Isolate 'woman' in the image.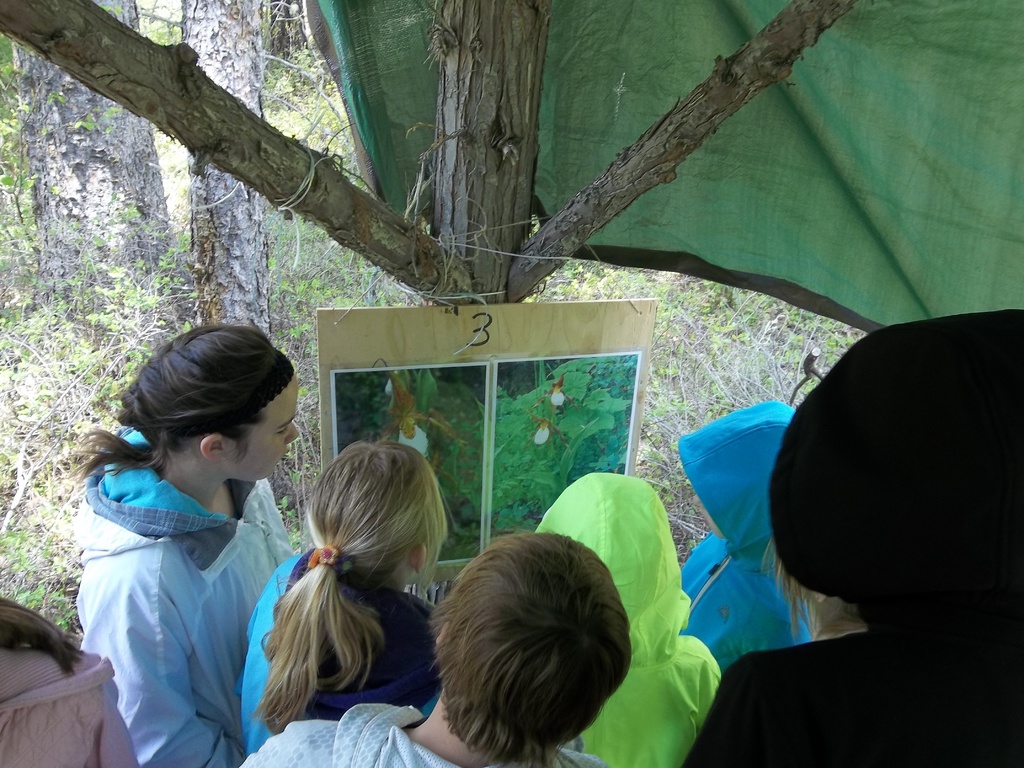
Isolated region: Rect(55, 324, 325, 762).
